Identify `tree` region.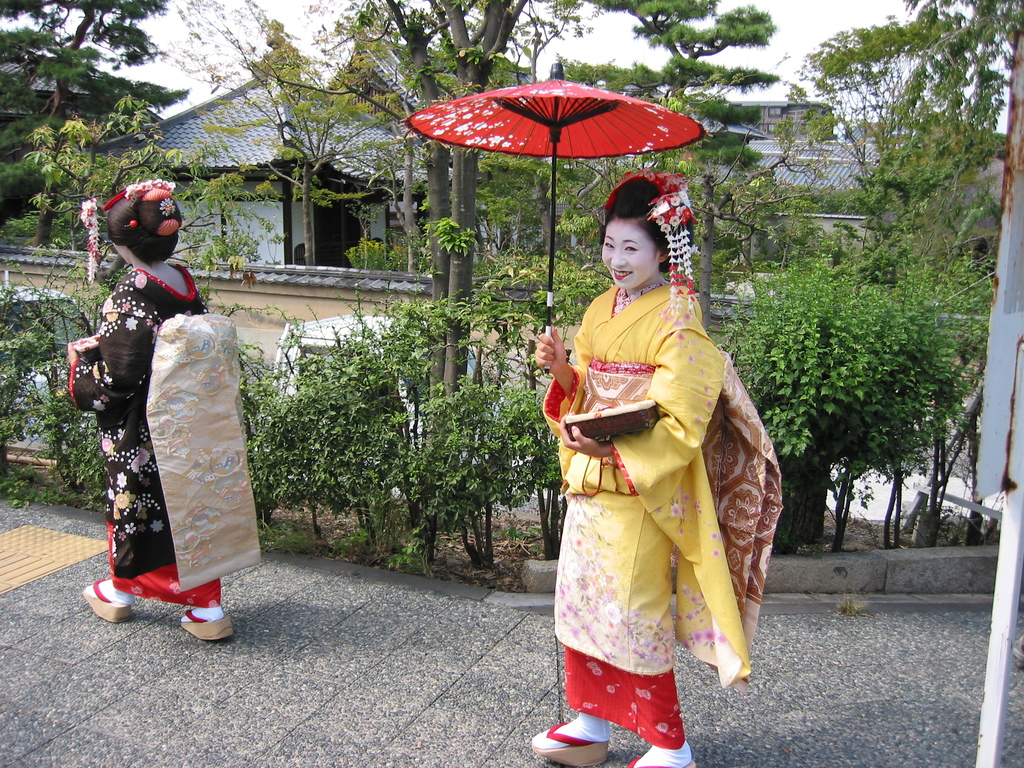
Region: [545, 72, 838, 341].
